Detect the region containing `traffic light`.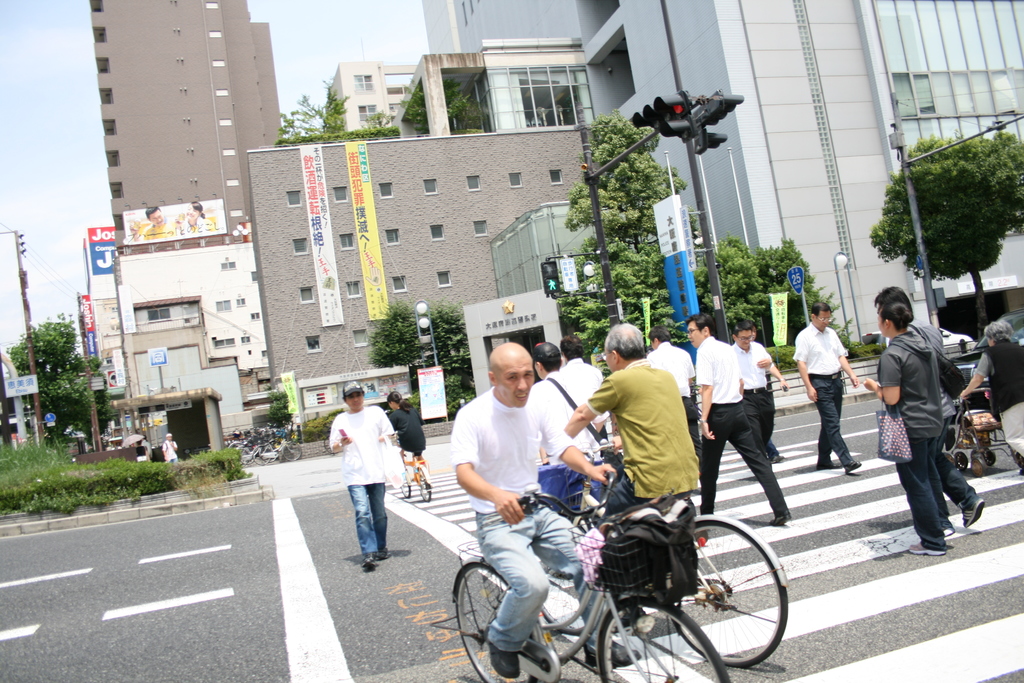
[x1=632, y1=87, x2=744, y2=154].
